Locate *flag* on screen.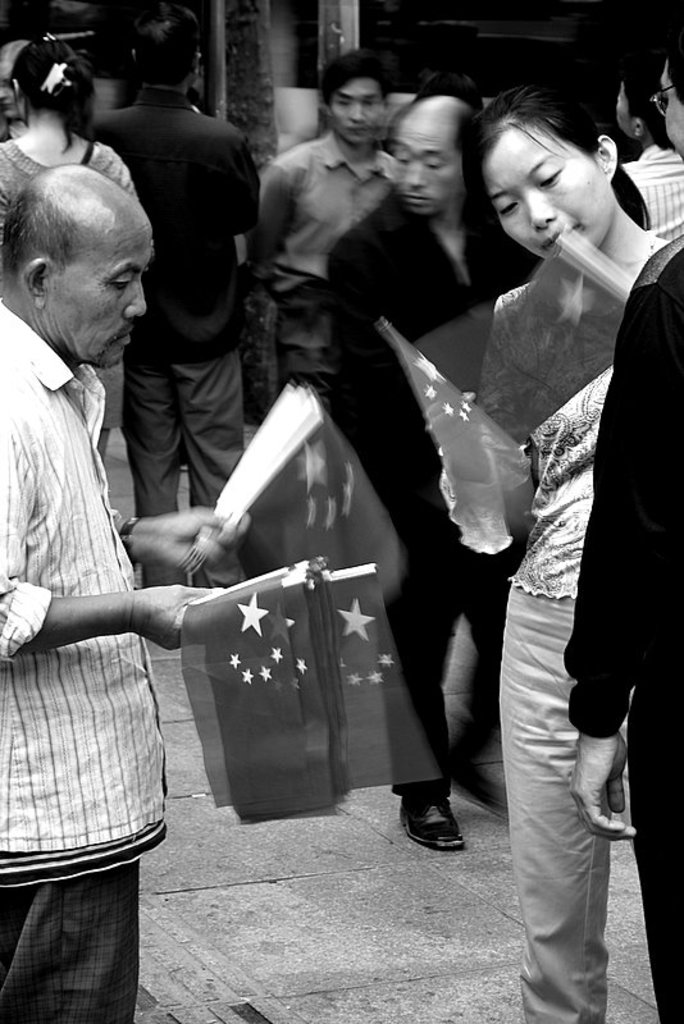
On screen at crop(182, 566, 272, 812).
